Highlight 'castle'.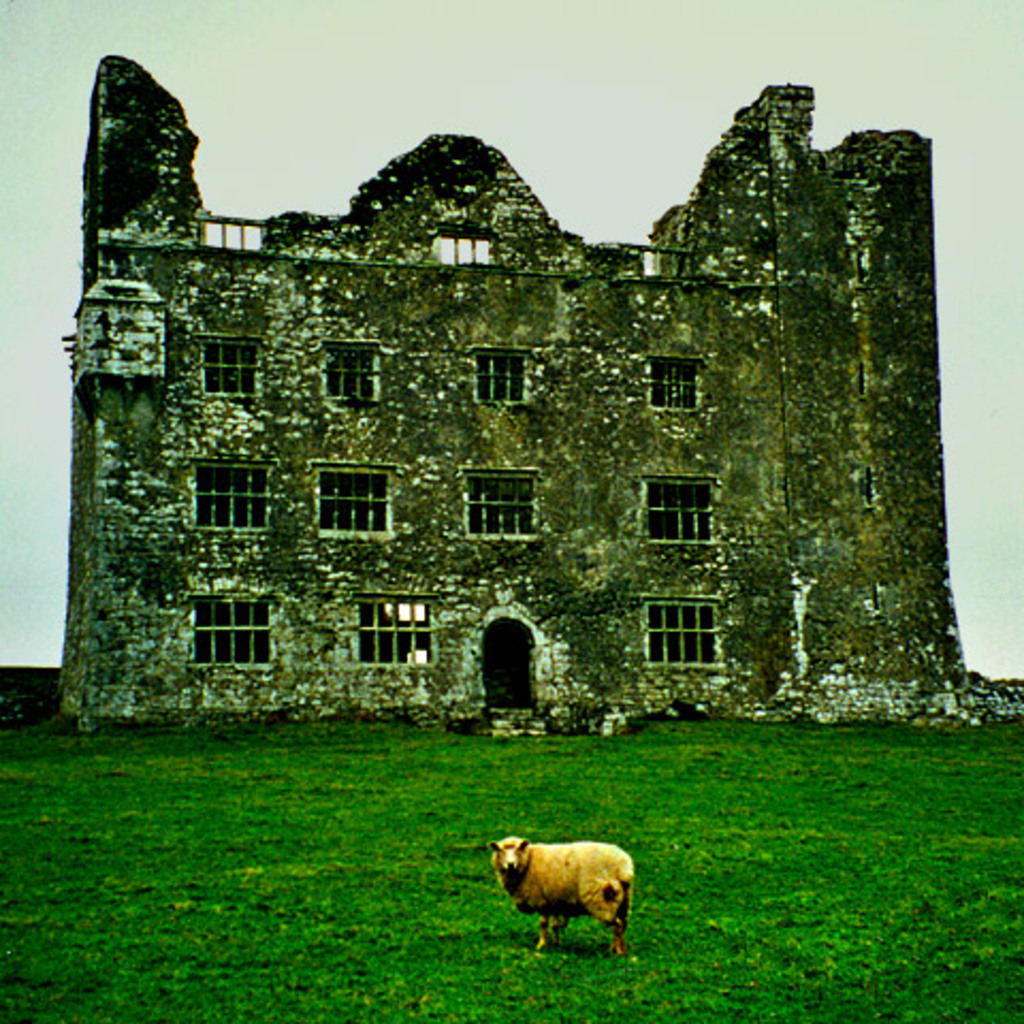
Highlighted region: [45,30,956,768].
